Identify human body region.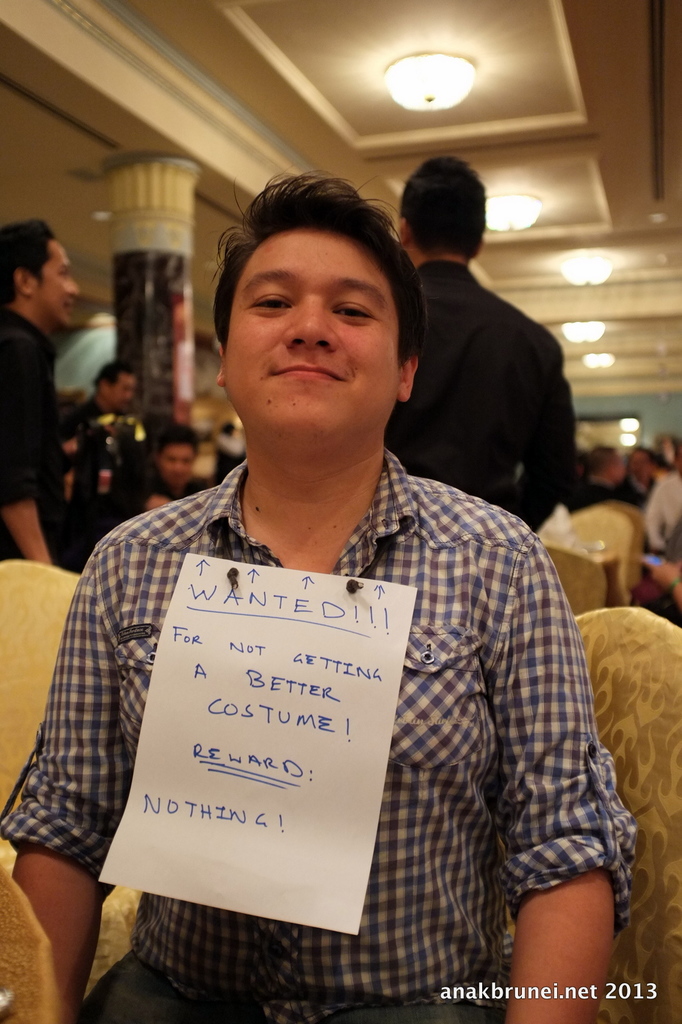
Region: bbox(63, 362, 140, 435).
